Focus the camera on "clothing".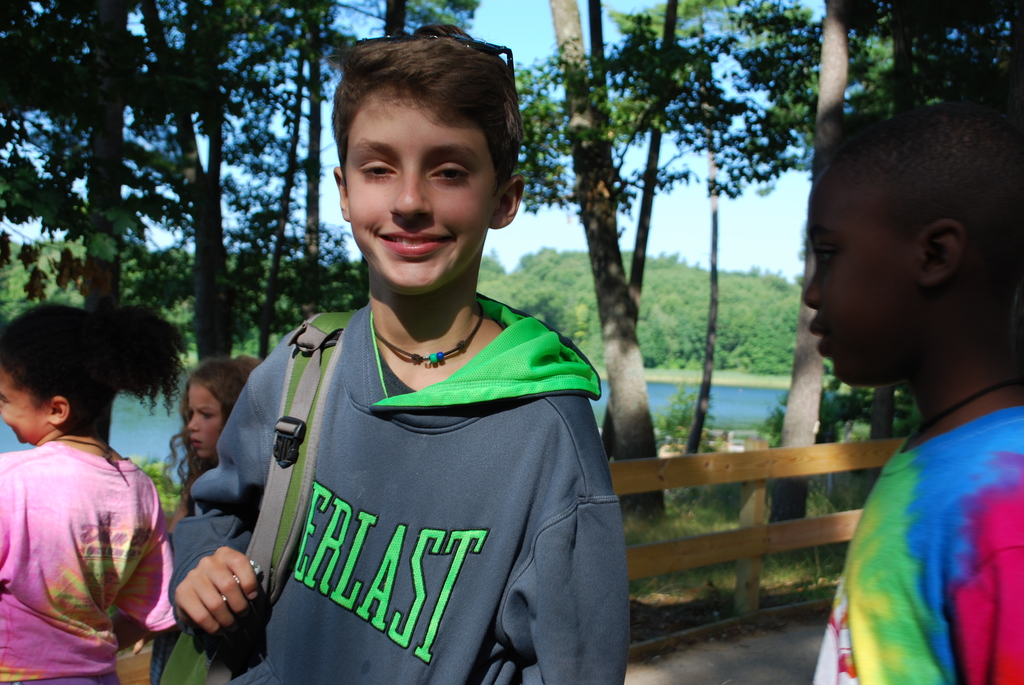
Focus region: <box>1,454,178,684</box>.
